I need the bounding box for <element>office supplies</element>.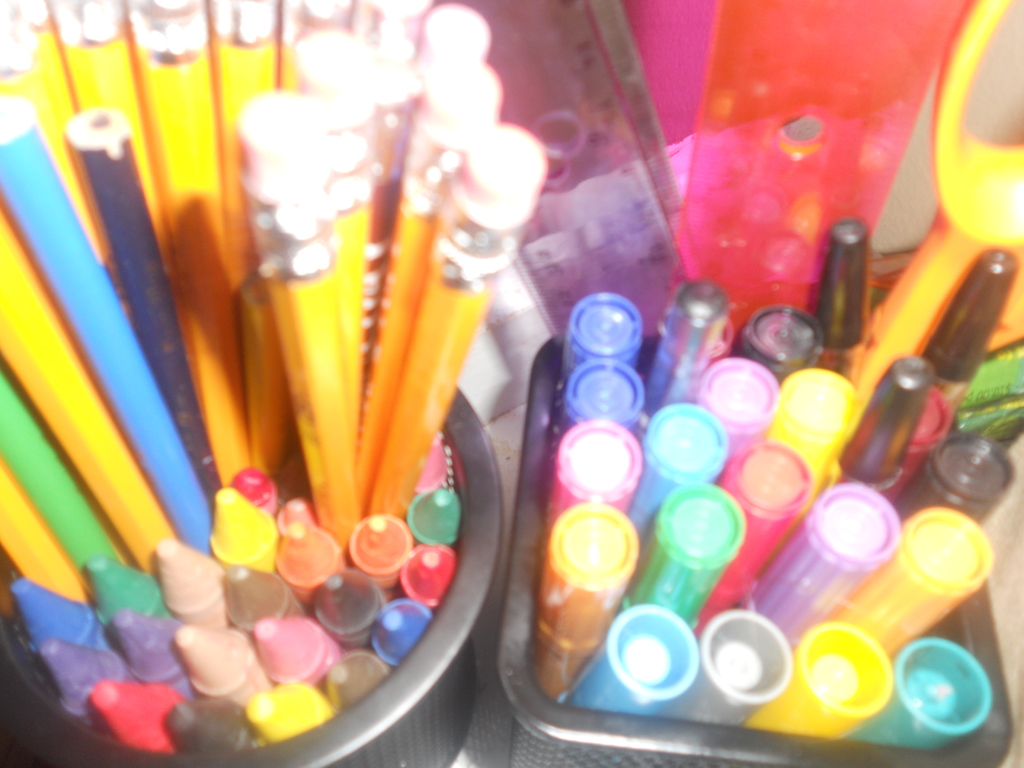
Here it is: {"left": 1, "top": 109, "right": 191, "bottom": 529}.
